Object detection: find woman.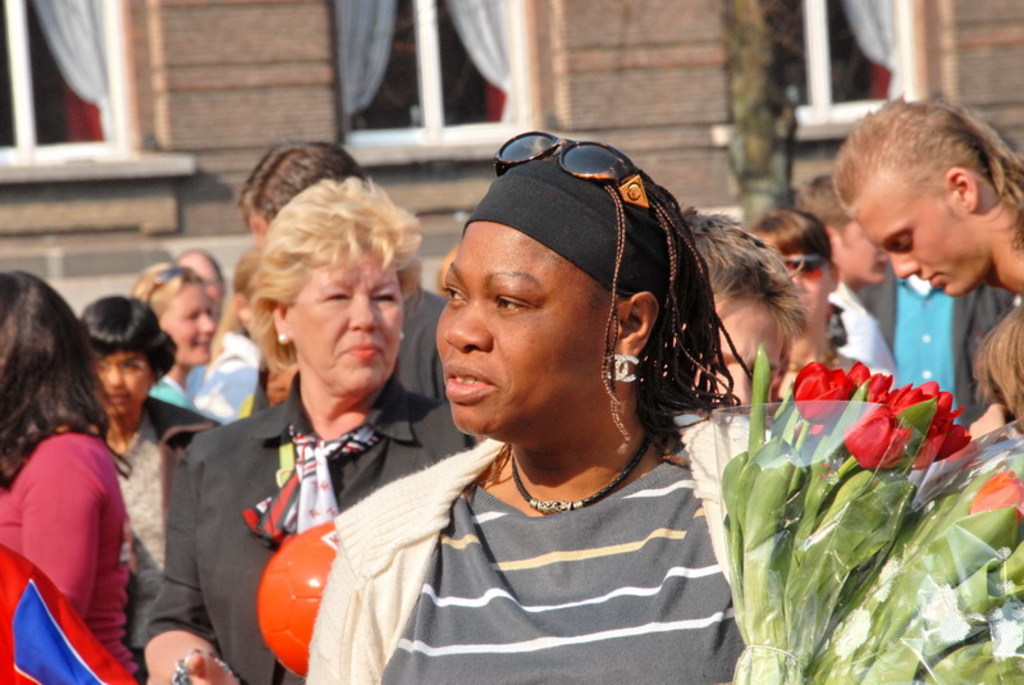
BBox(0, 264, 134, 671).
